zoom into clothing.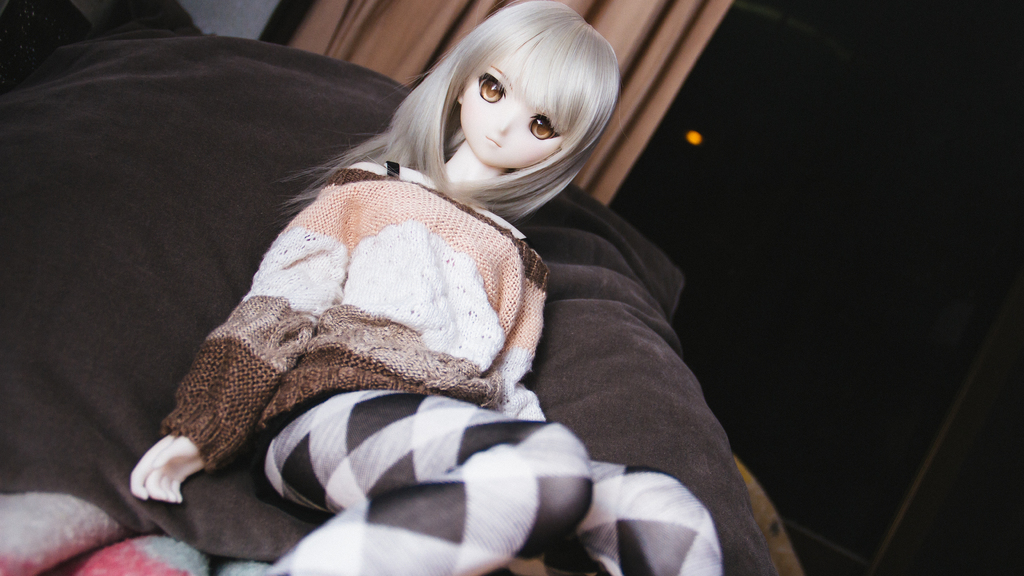
Zoom target: [x1=122, y1=122, x2=564, y2=559].
